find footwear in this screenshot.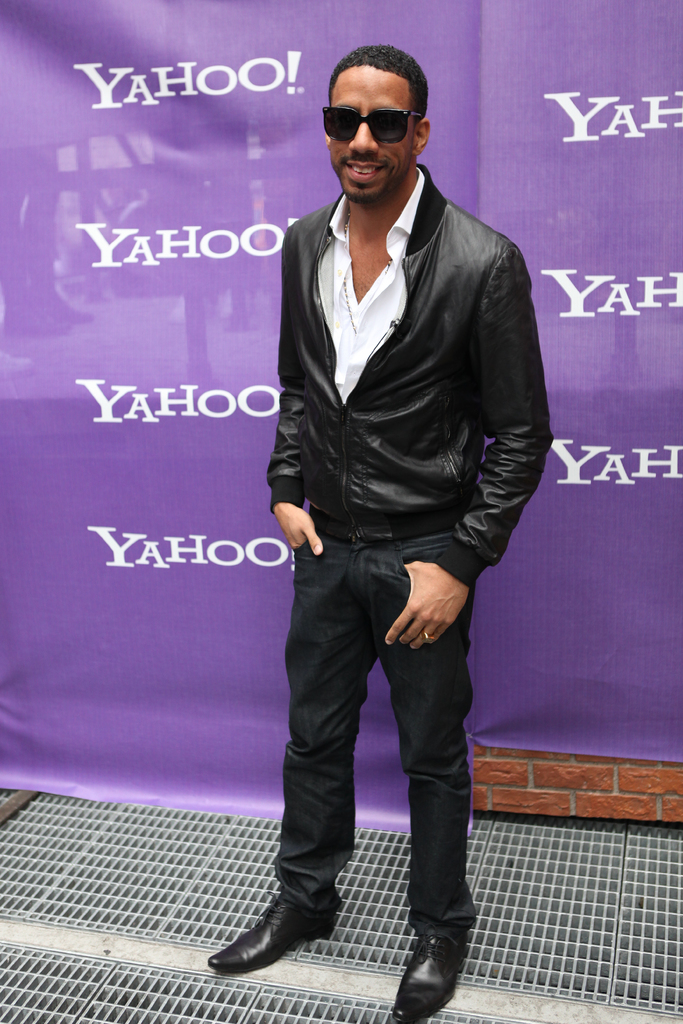
The bounding box for footwear is crop(391, 929, 478, 1023).
